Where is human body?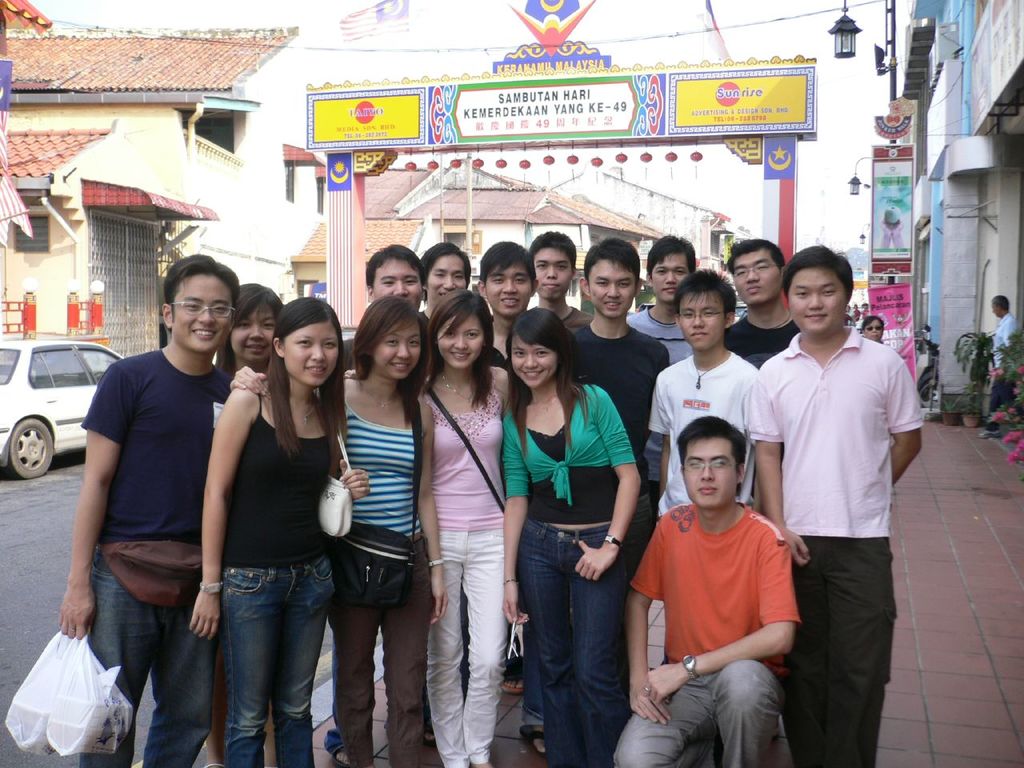
l=470, t=242, r=536, b=354.
